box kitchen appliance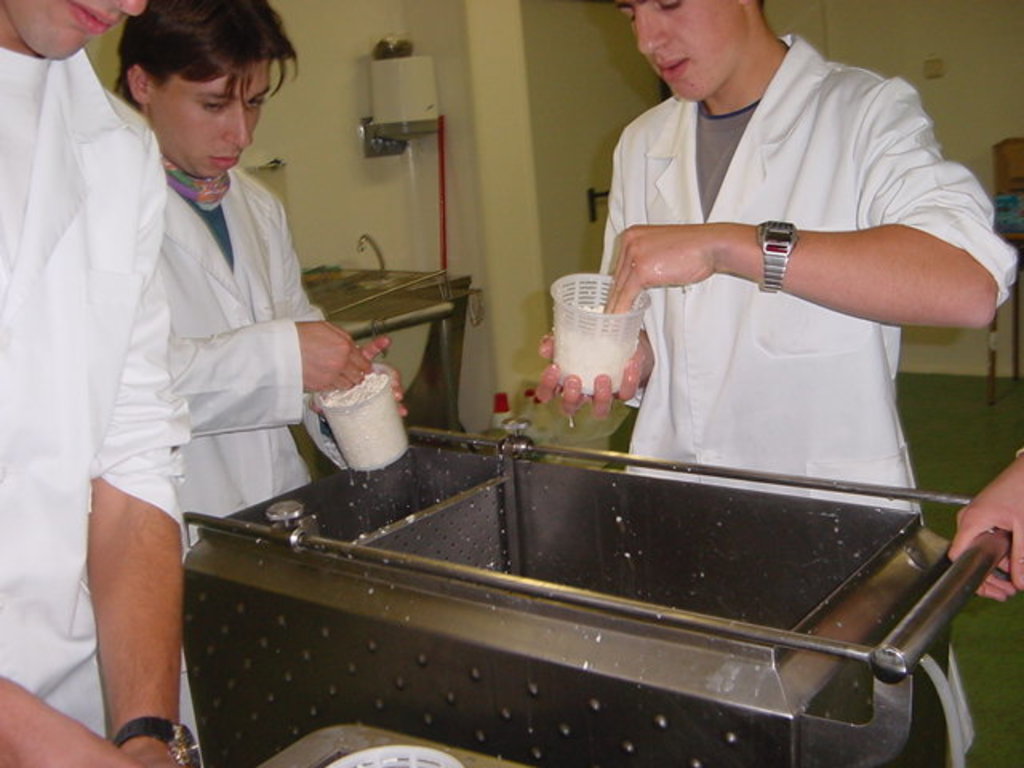
<box>546,275,653,398</box>
